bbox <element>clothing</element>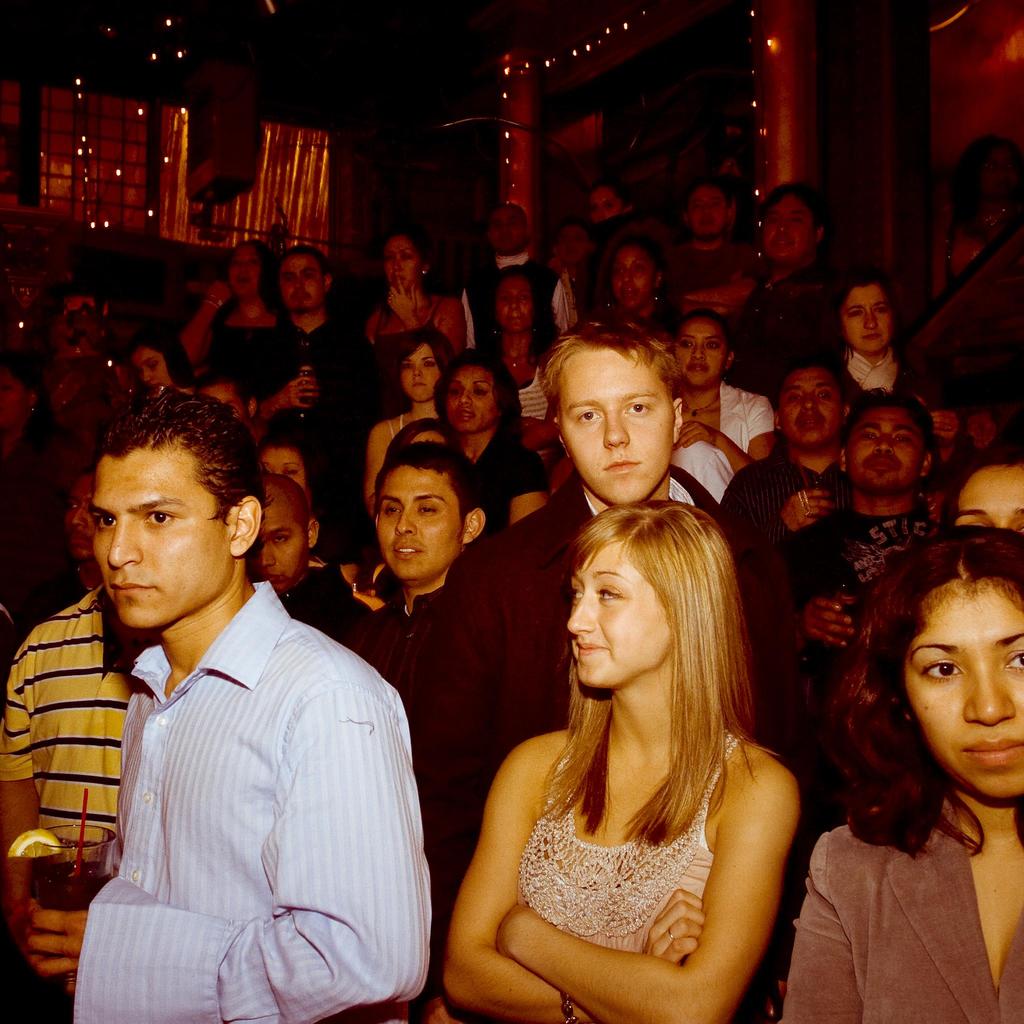
crop(440, 461, 820, 891)
